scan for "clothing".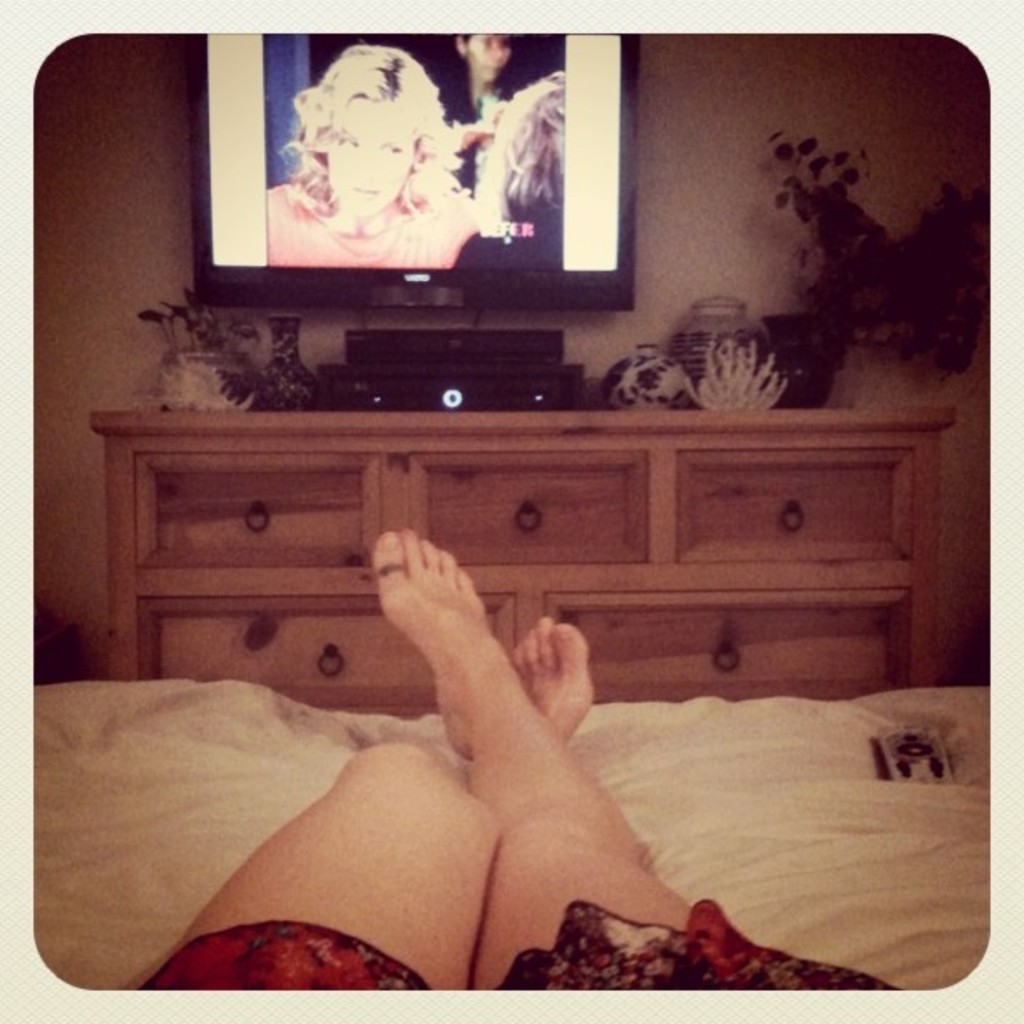
Scan result: rect(264, 174, 482, 261).
